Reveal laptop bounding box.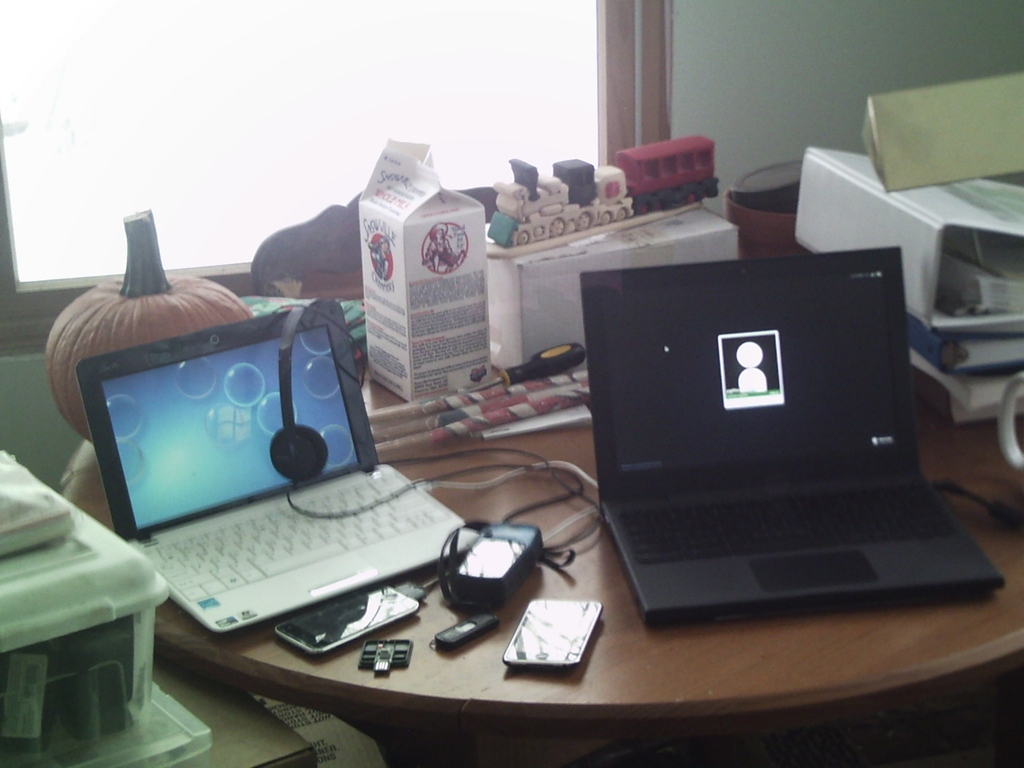
Revealed: BBox(595, 234, 989, 636).
